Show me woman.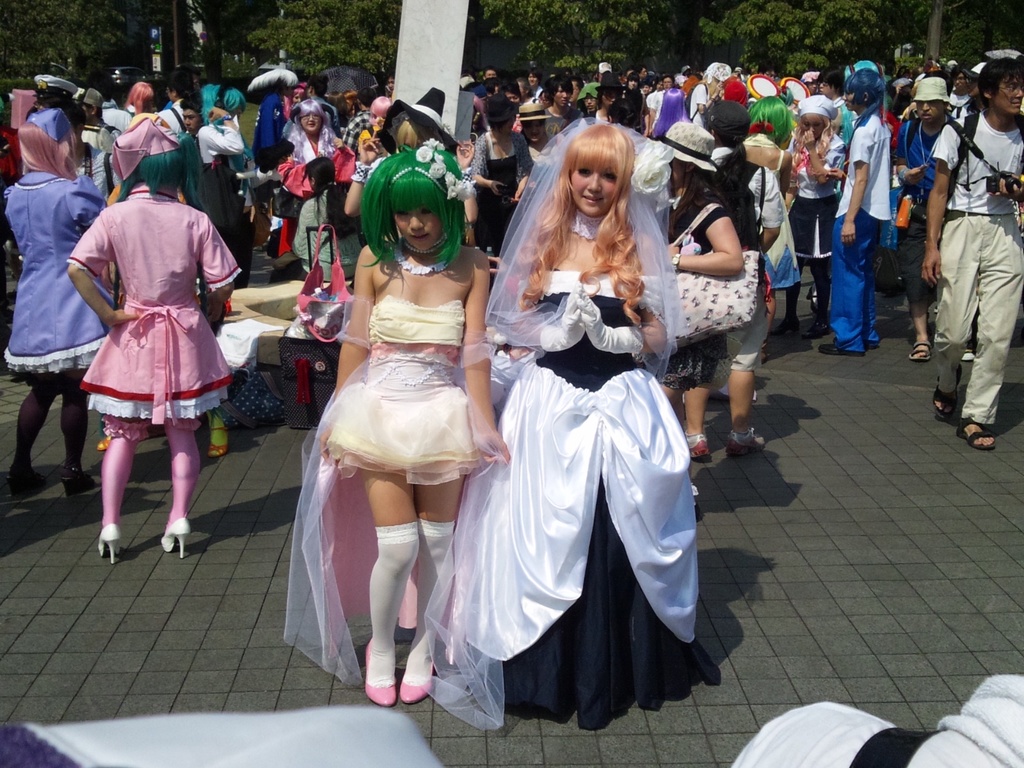
woman is here: bbox=(518, 103, 570, 170).
